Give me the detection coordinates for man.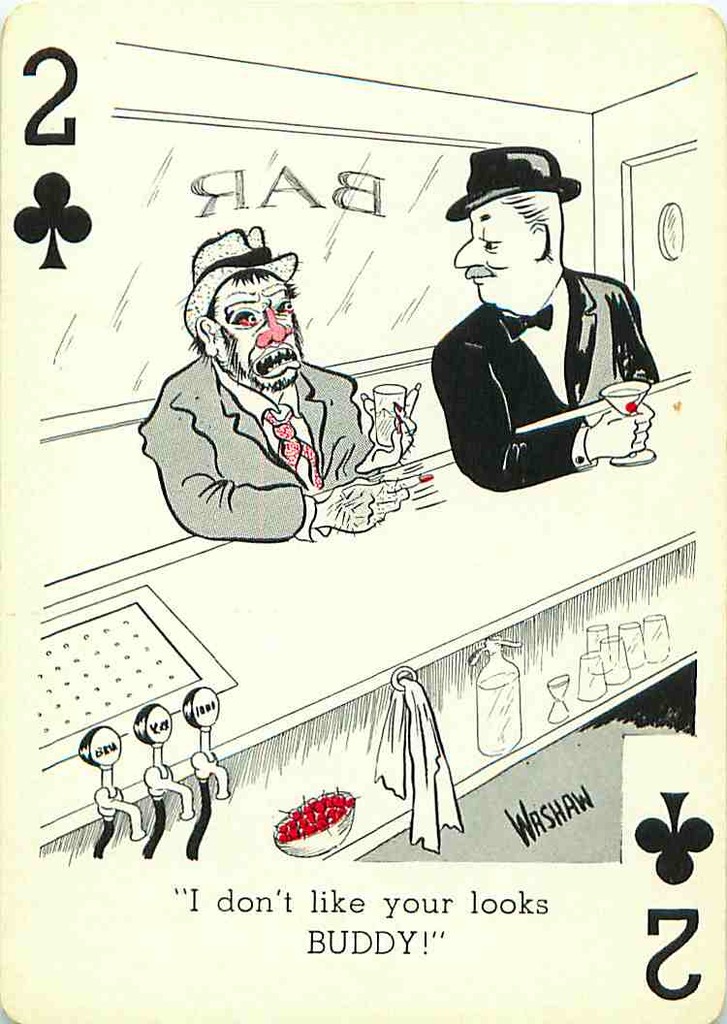
x1=418, y1=144, x2=676, y2=507.
